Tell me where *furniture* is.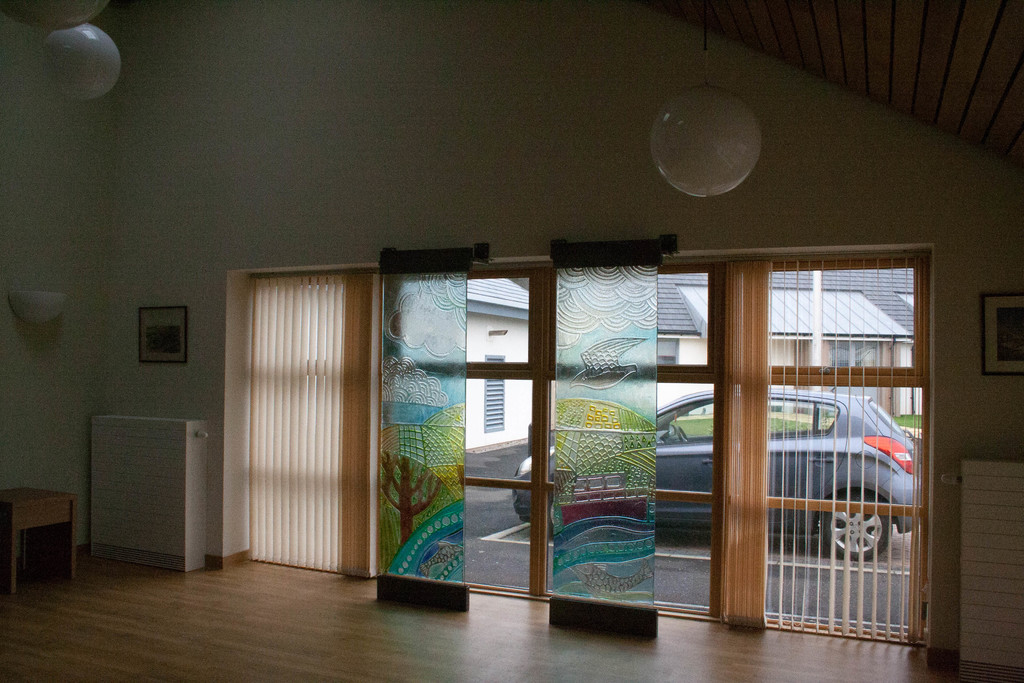
*furniture* is at x1=0 y1=487 x2=79 y2=595.
